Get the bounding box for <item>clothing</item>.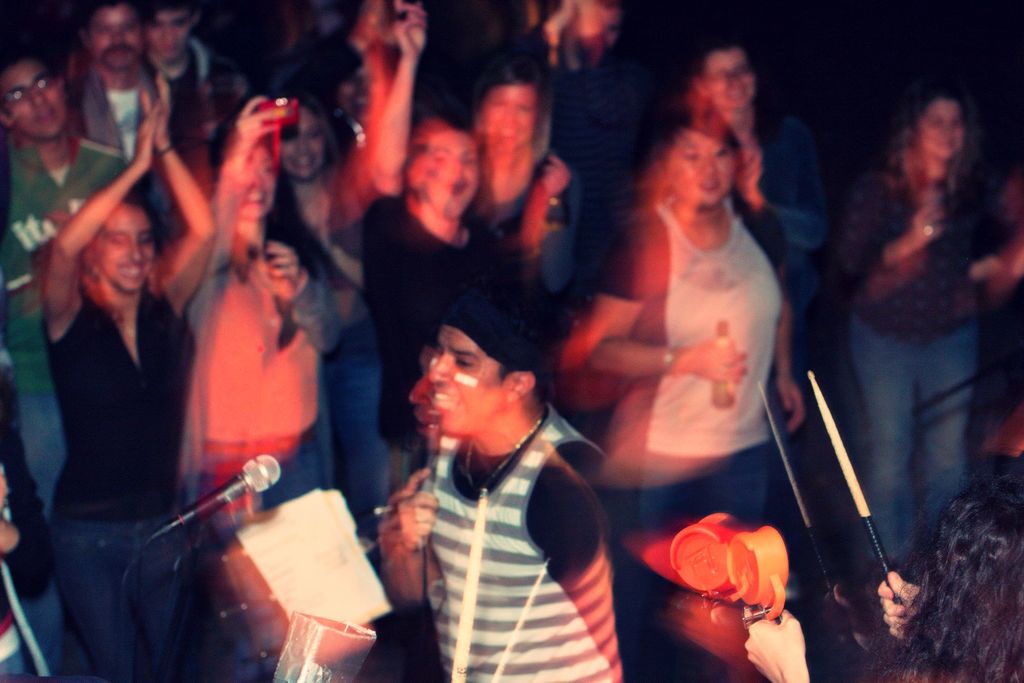
x1=428, y1=402, x2=617, y2=677.
